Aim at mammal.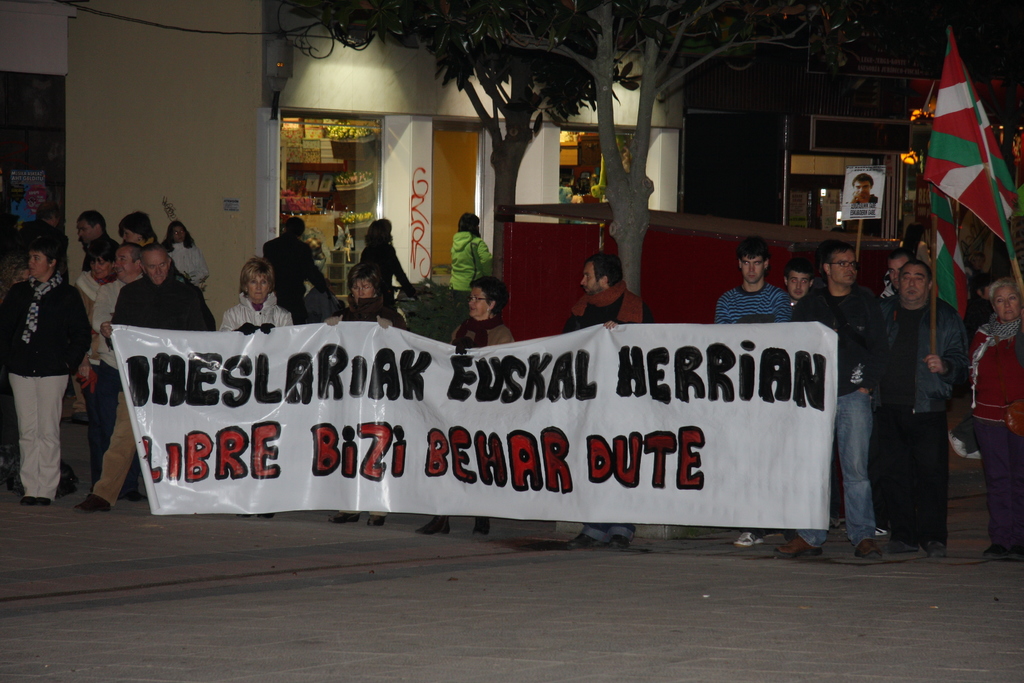
Aimed at x1=165 y1=216 x2=210 y2=300.
